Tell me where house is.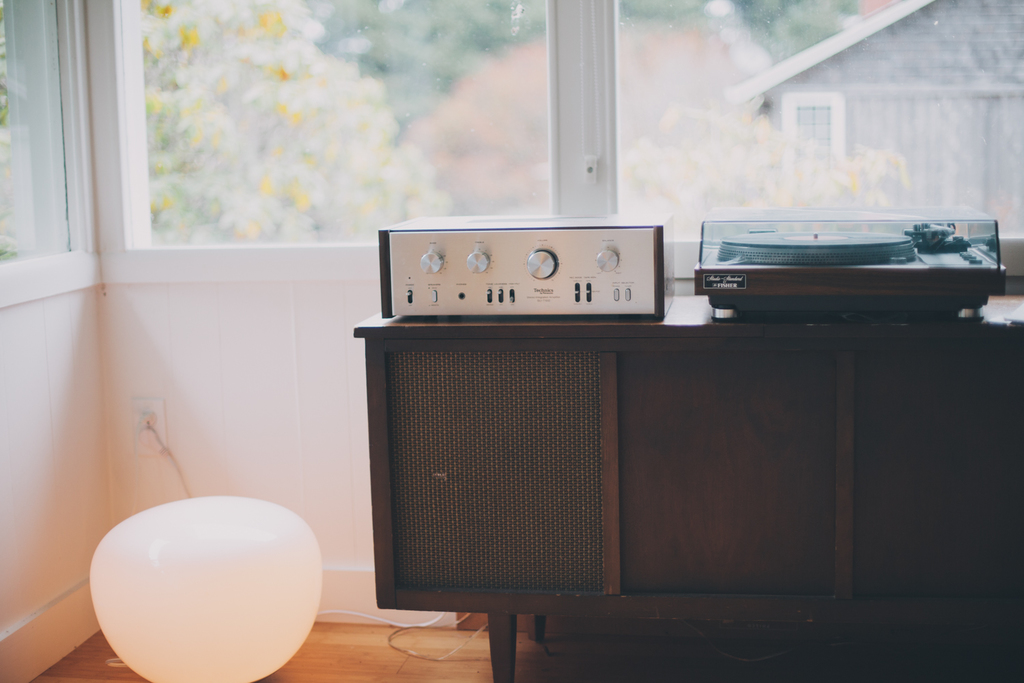
house is at detection(0, 0, 1023, 682).
